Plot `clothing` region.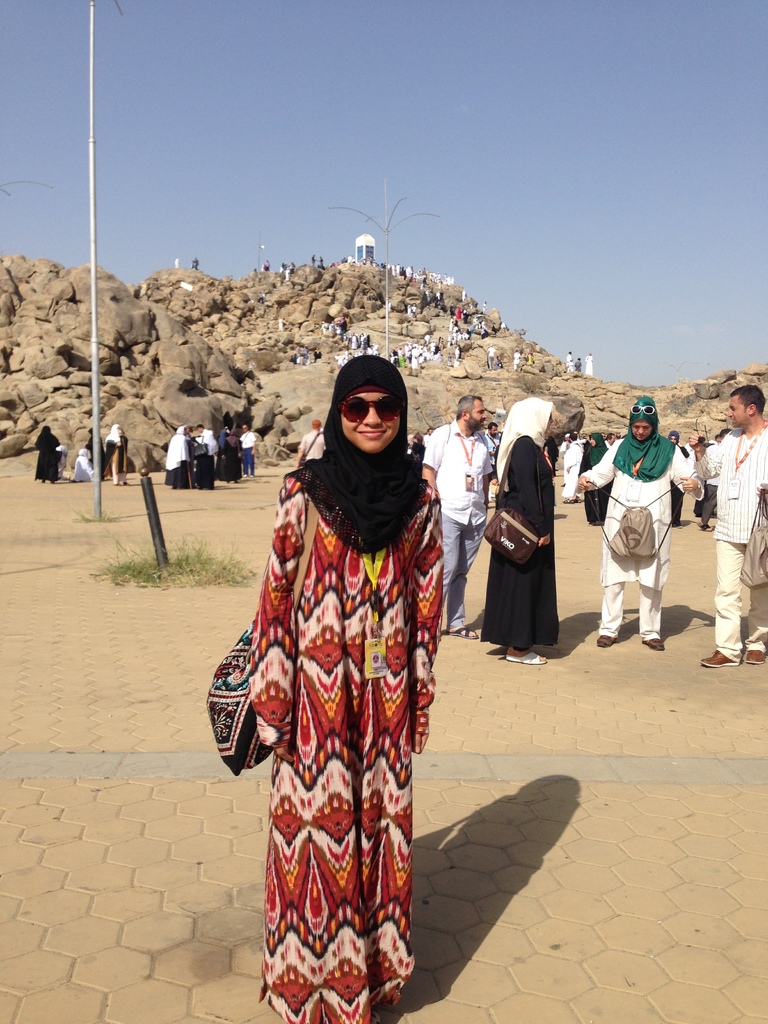
Plotted at l=674, t=439, r=688, b=521.
